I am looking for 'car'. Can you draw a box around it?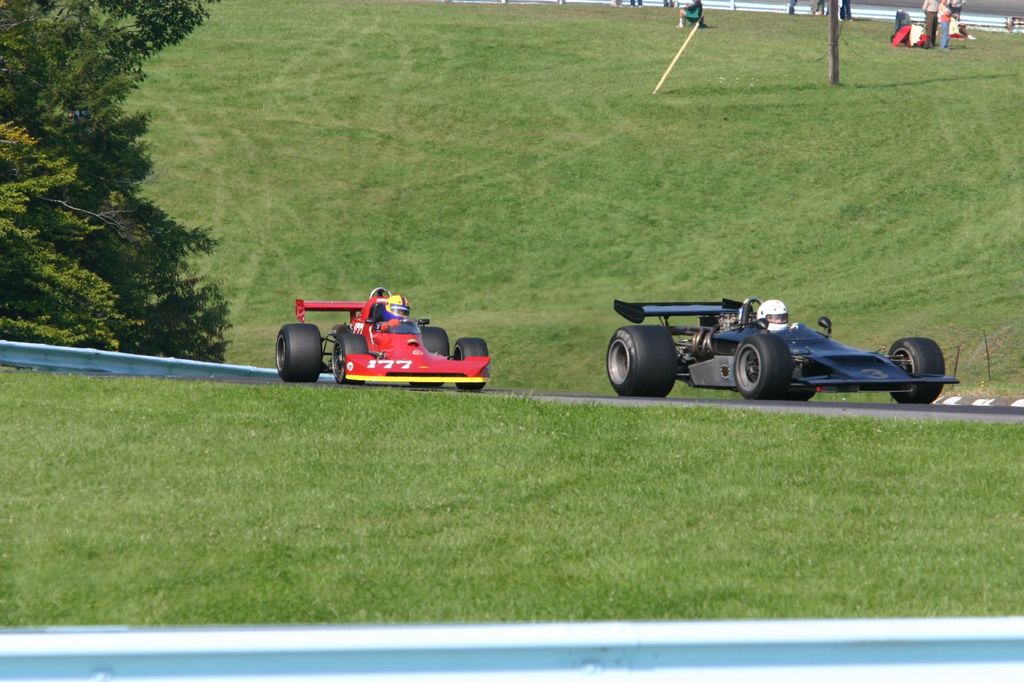
Sure, the bounding box is [left=603, top=295, right=963, bottom=407].
